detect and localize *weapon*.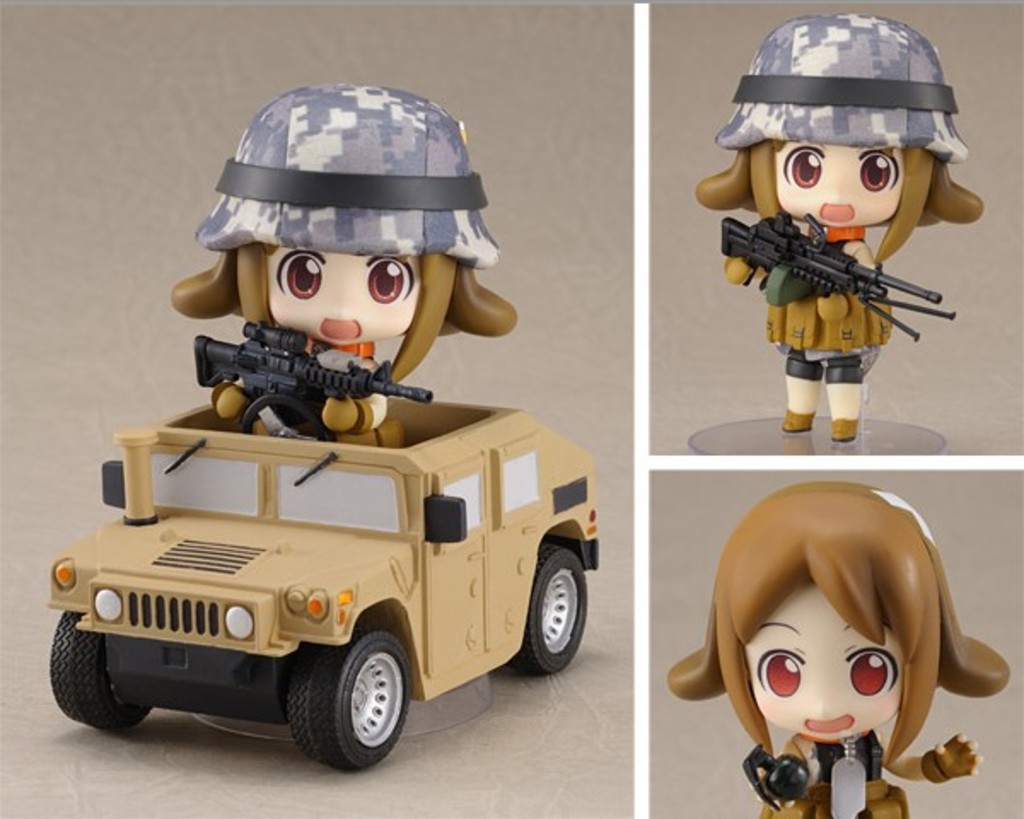
Localized at (x1=157, y1=293, x2=432, y2=454).
